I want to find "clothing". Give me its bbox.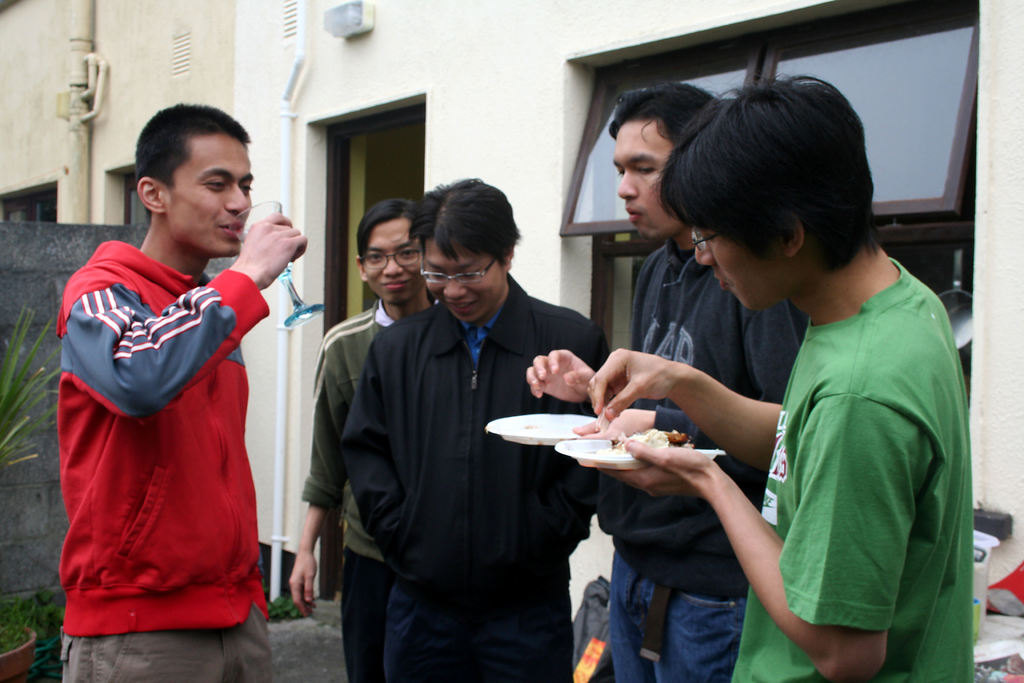
(x1=340, y1=268, x2=618, y2=682).
